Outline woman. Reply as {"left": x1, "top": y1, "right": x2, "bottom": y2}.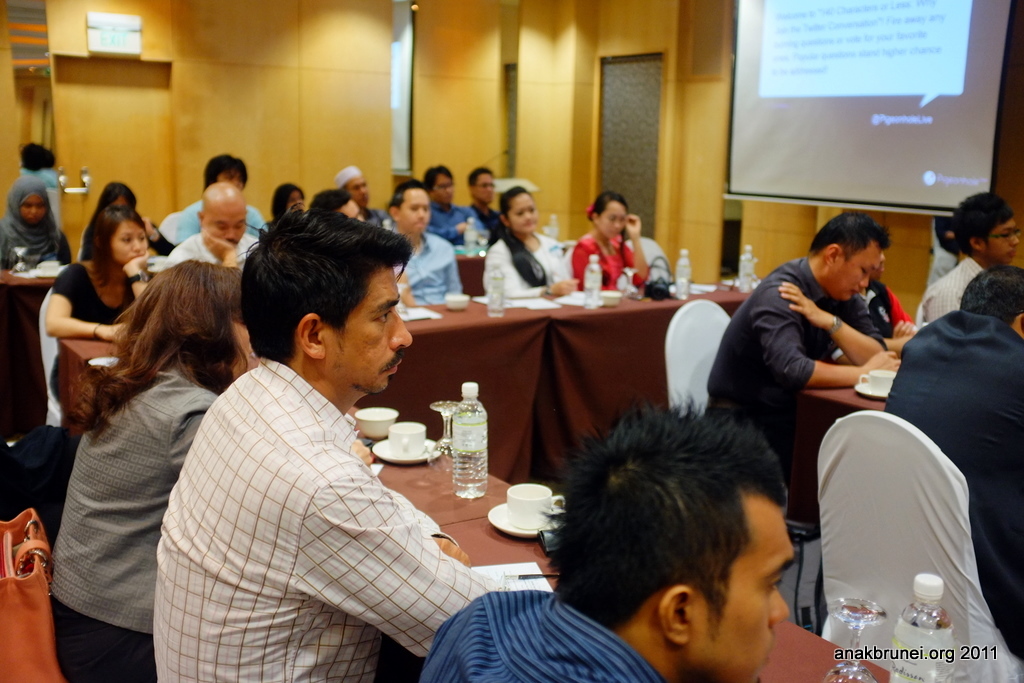
{"left": 0, "top": 181, "right": 73, "bottom": 274}.
